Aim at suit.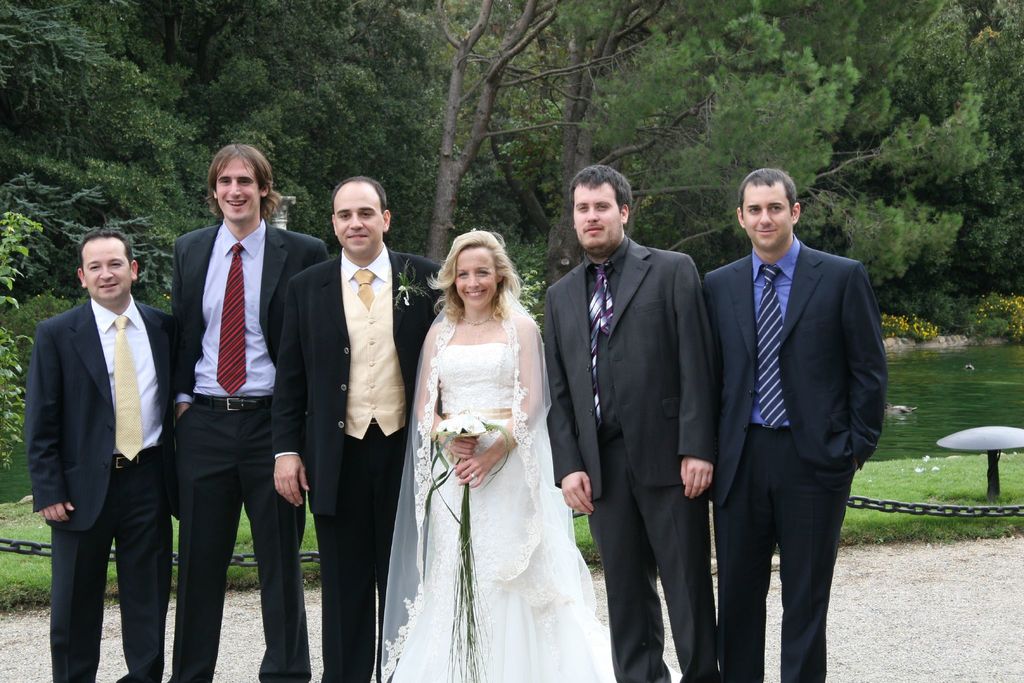
Aimed at (170,224,336,682).
